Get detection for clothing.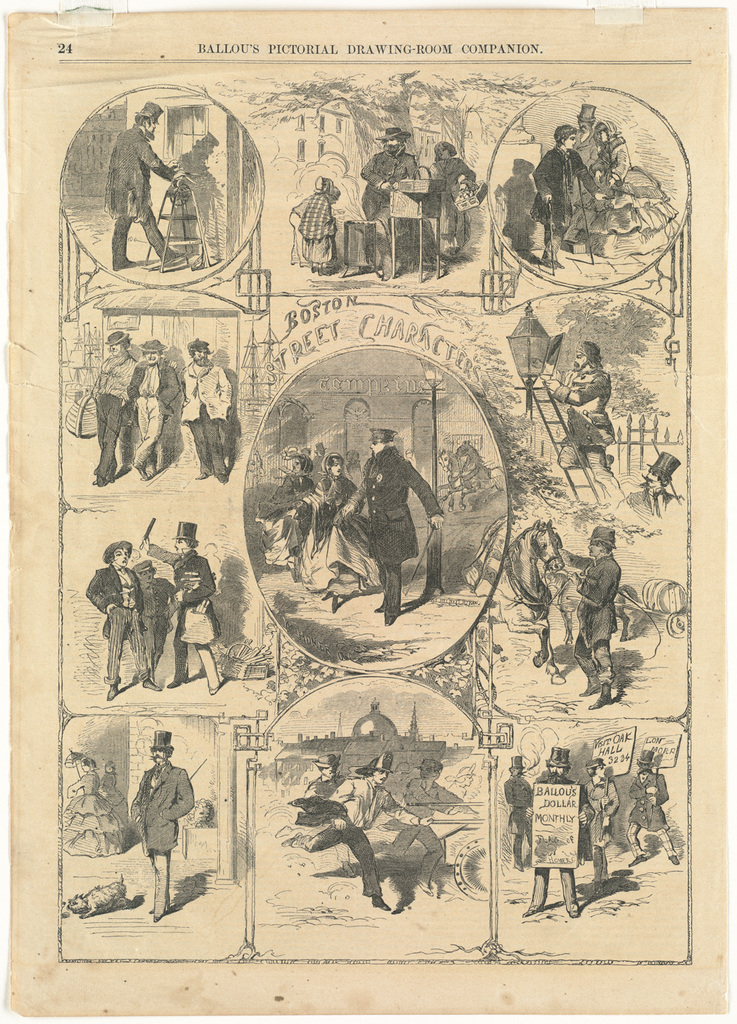
Detection: <box>309,470,377,580</box>.
